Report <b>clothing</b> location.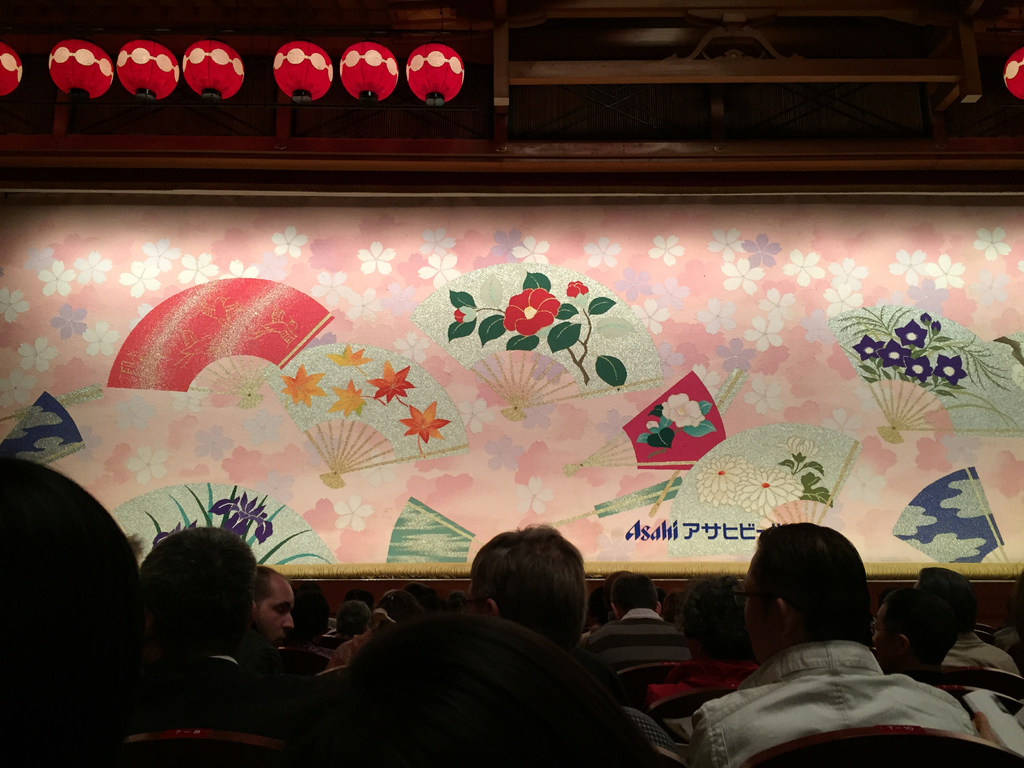
Report: crop(932, 637, 1023, 703).
